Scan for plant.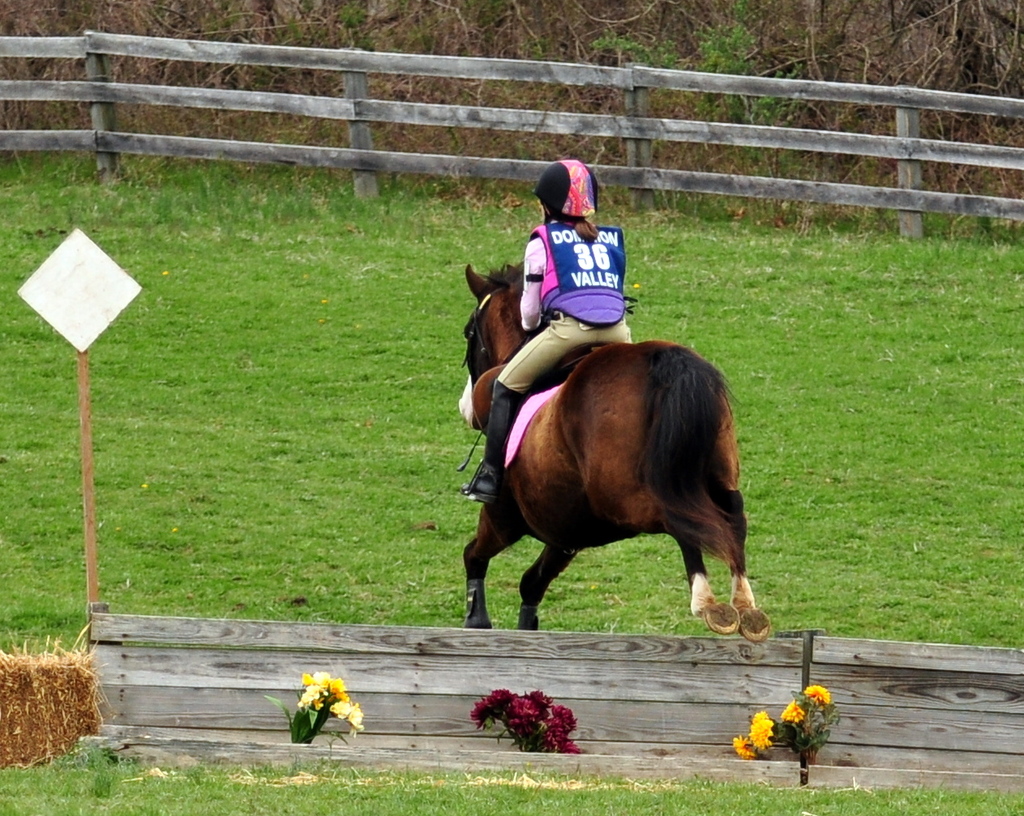
Scan result: <region>0, 623, 107, 771</region>.
